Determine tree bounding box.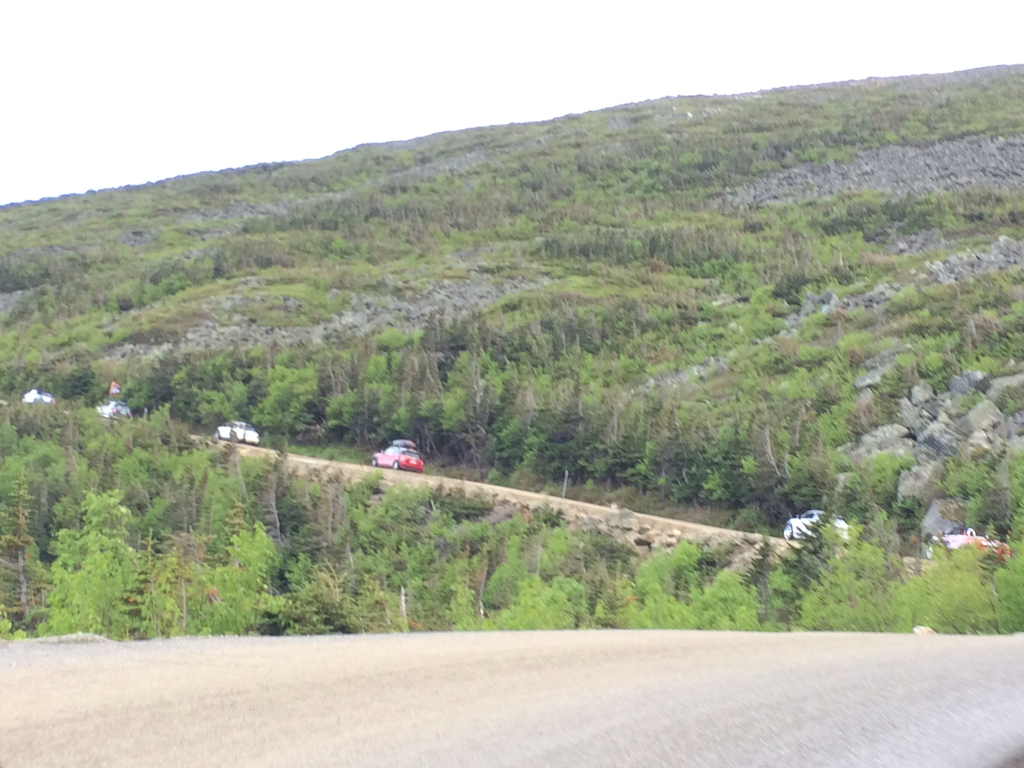
Determined: (646, 541, 721, 627).
